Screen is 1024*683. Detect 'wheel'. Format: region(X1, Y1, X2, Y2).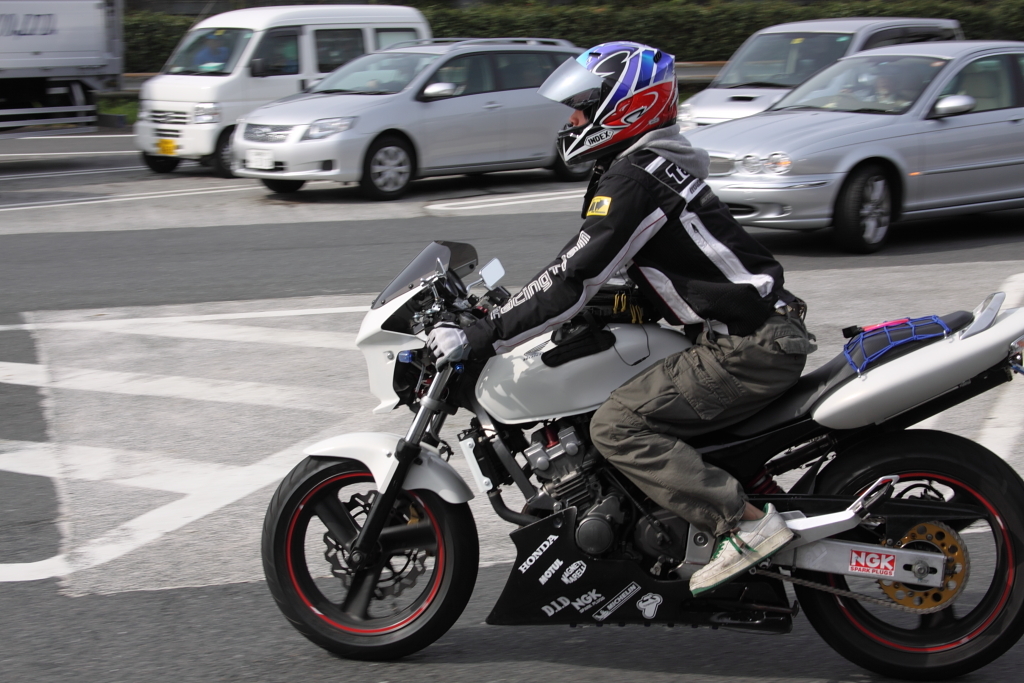
region(207, 126, 239, 176).
